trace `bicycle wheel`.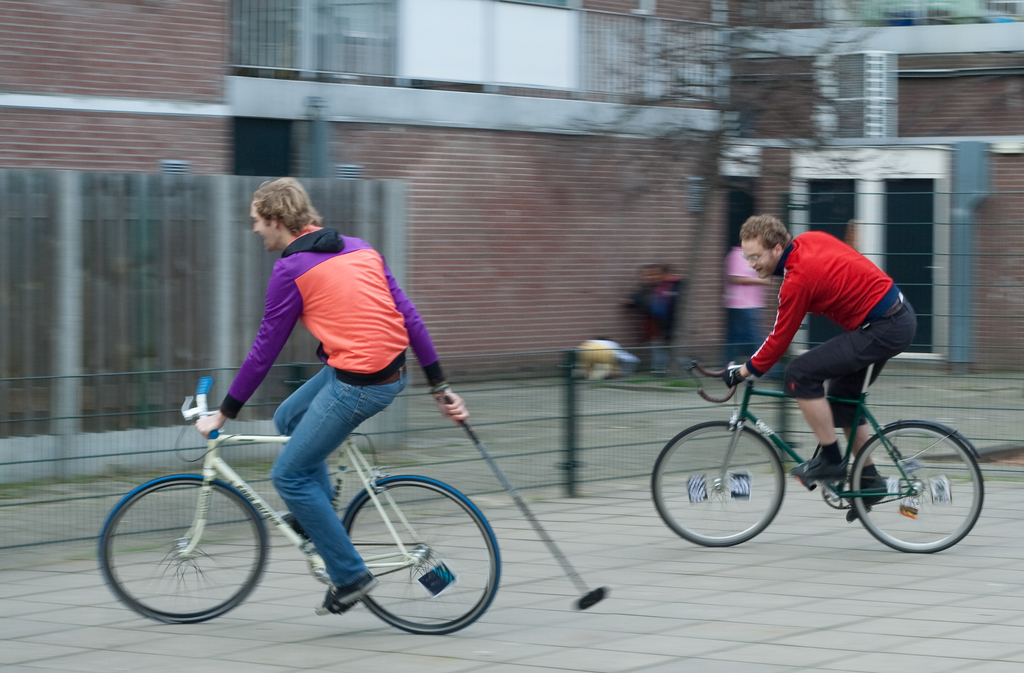
Traced to l=343, t=478, r=499, b=636.
